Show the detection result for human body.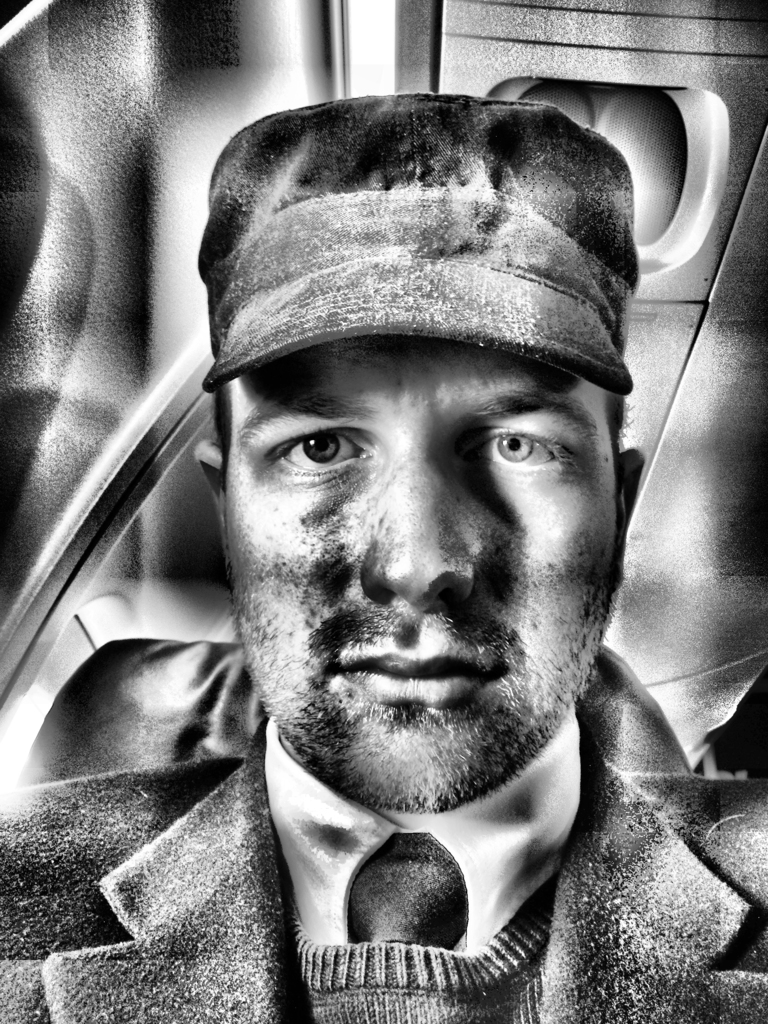
54,151,762,1002.
